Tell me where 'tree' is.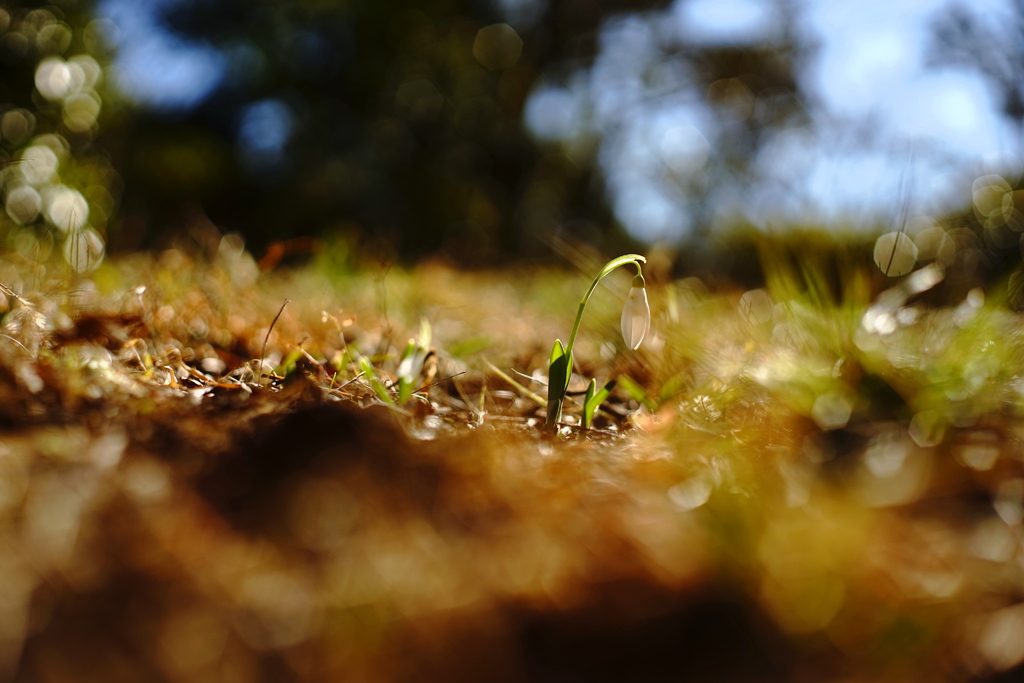
'tree' is at Rect(146, 0, 679, 258).
